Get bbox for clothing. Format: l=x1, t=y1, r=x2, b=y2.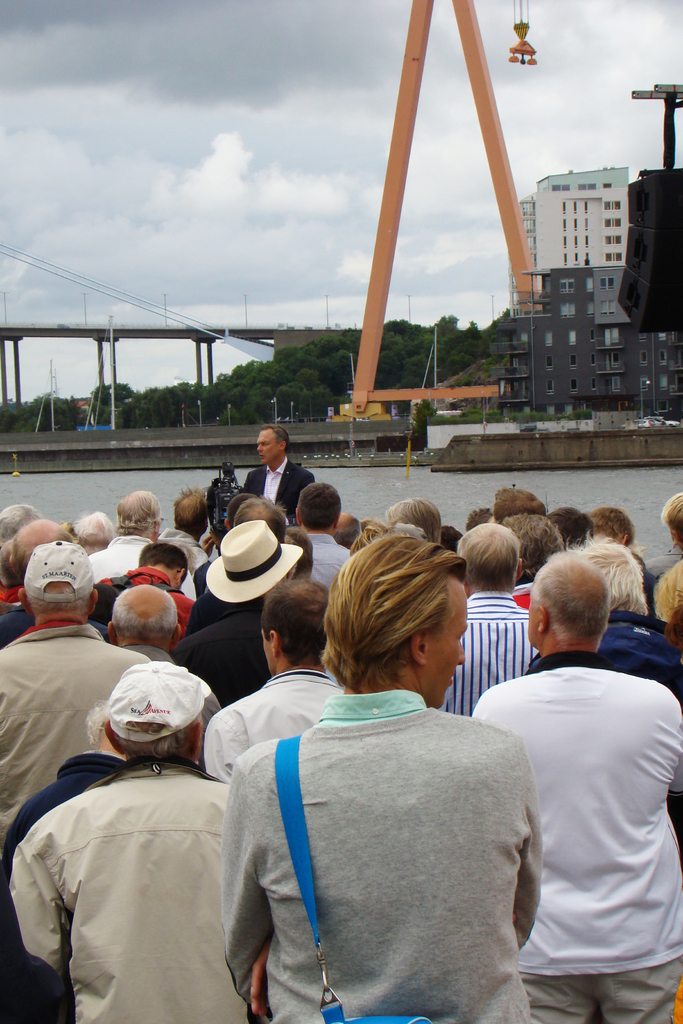
l=98, t=563, r=194, b=634.
